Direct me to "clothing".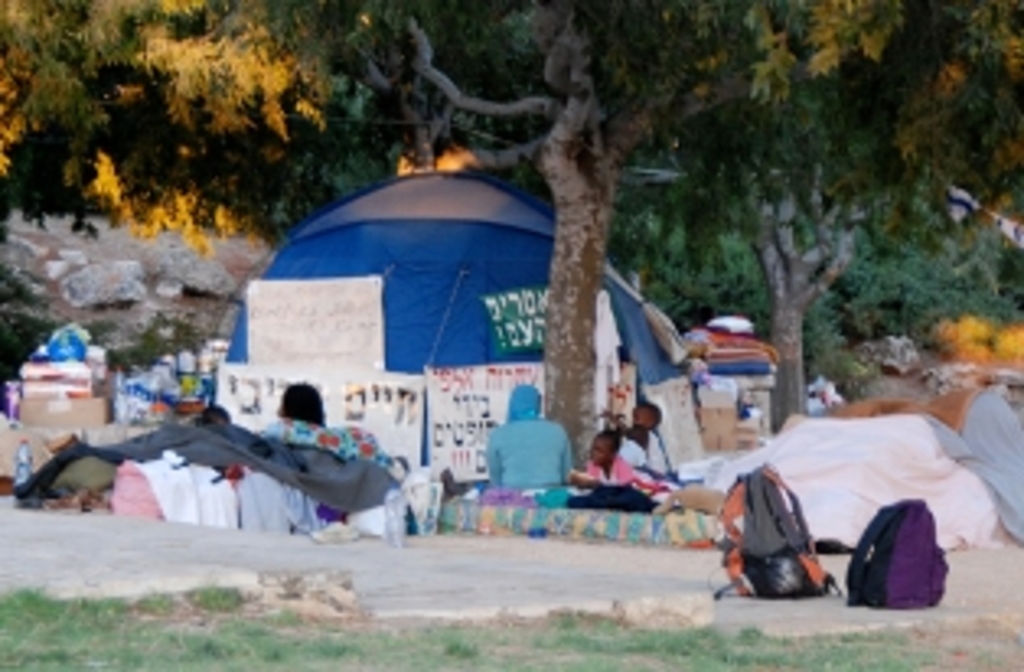
Direction: left=620, top=418, right=672, bottom=480.
